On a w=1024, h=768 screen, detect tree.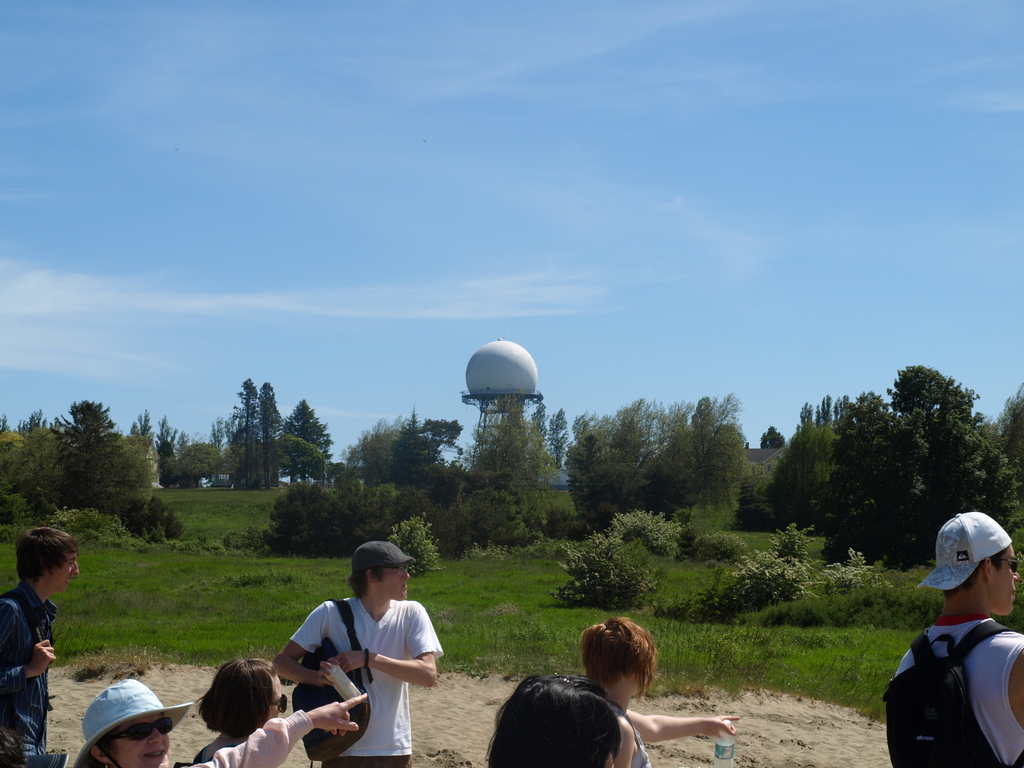
x1=166, y1=440, x2=229, y2=490.
